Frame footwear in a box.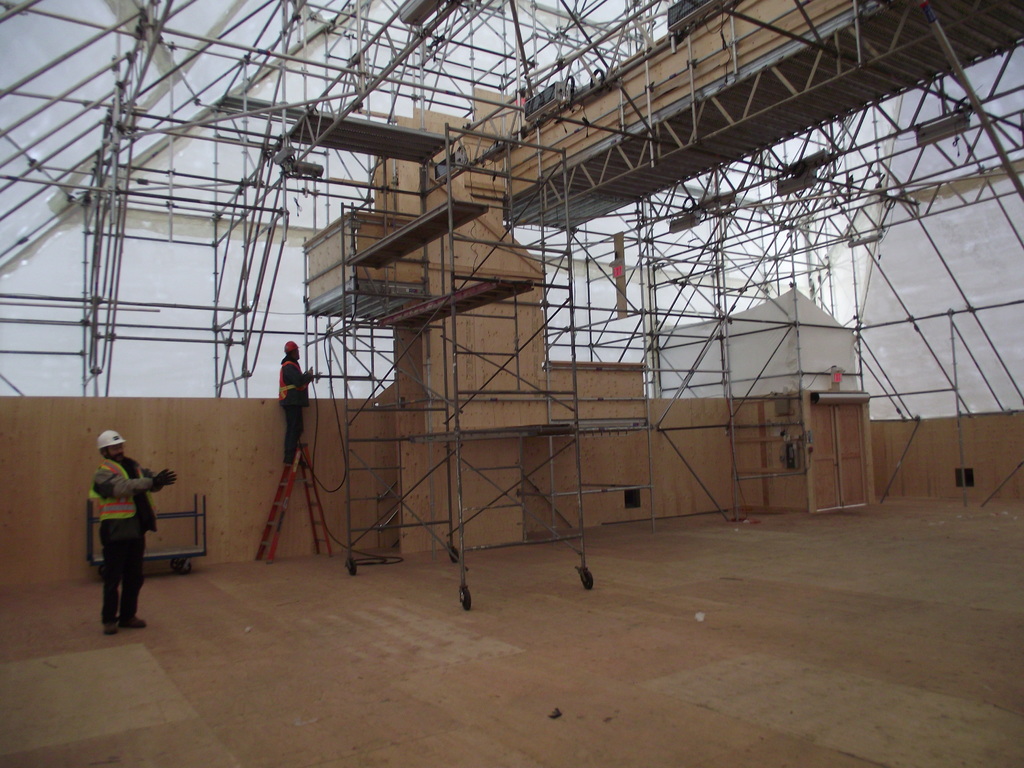
detection(102, 621, 120, 641).
